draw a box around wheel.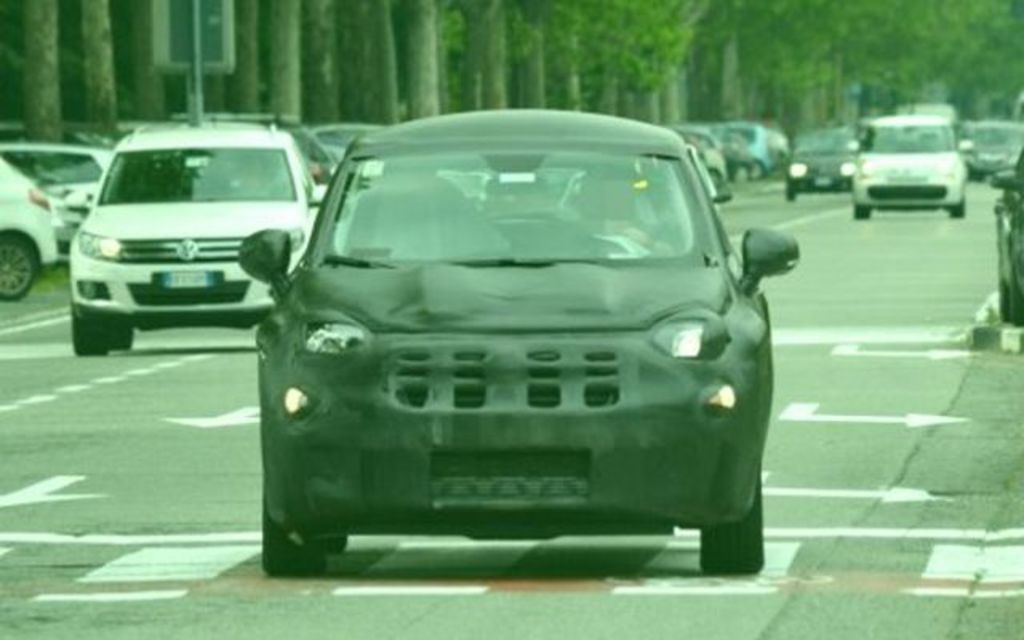
rect(949, 200, 965, 218).
